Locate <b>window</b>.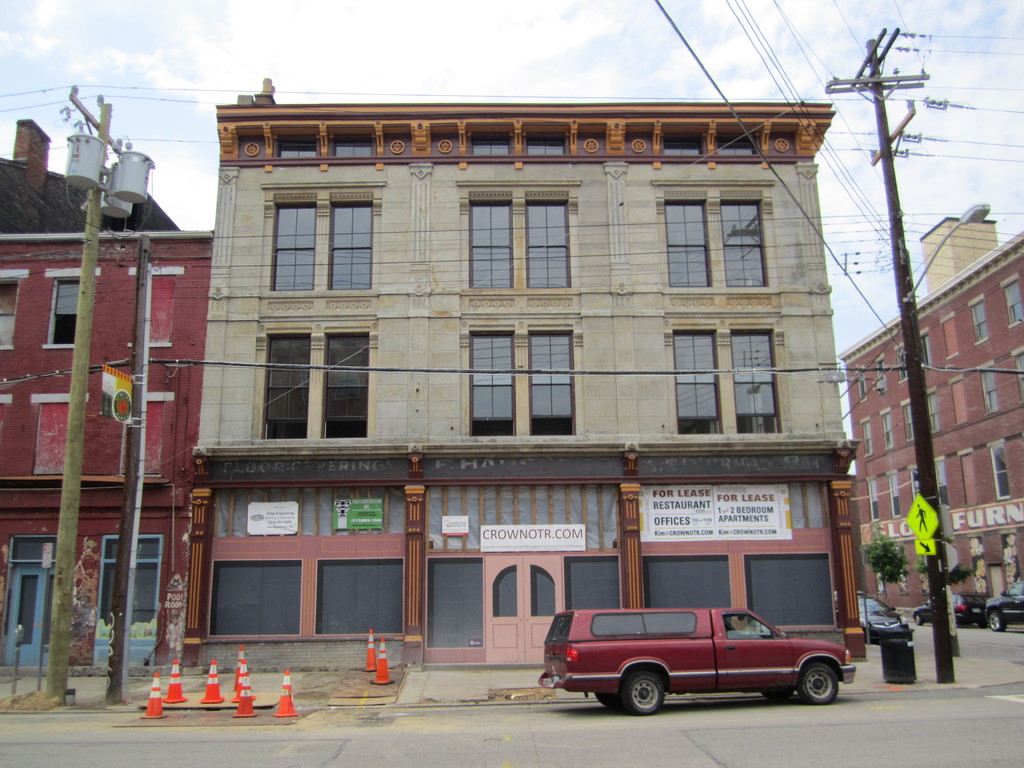
Bounding box: bbox=(984, 438, 1014, 500).
